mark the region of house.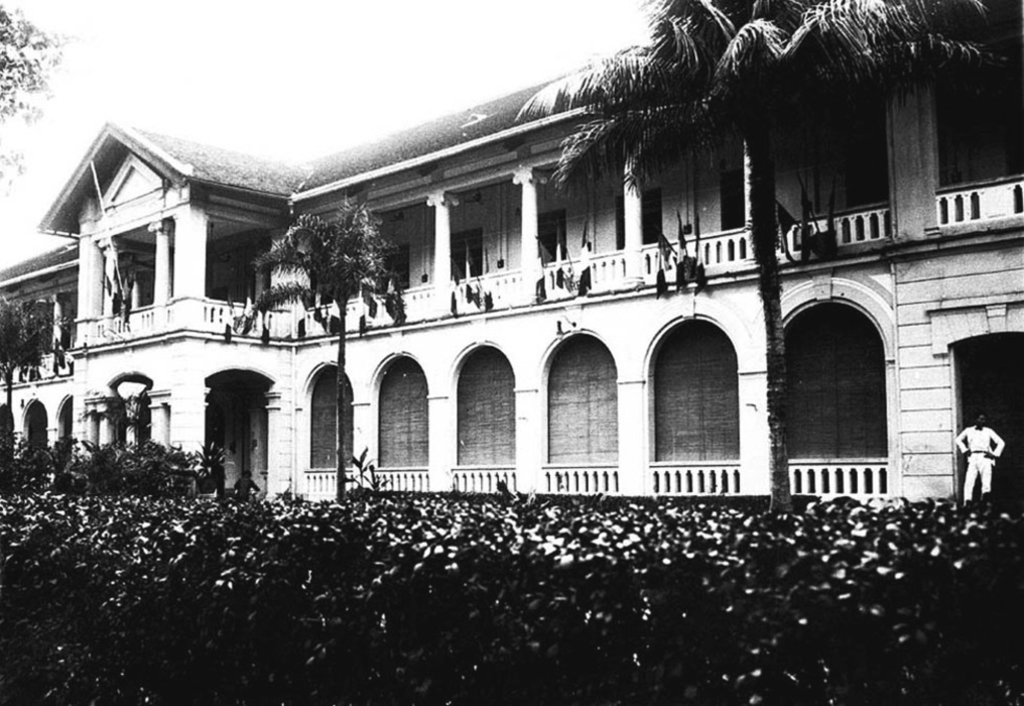
Region: (0,50,1023,517).
